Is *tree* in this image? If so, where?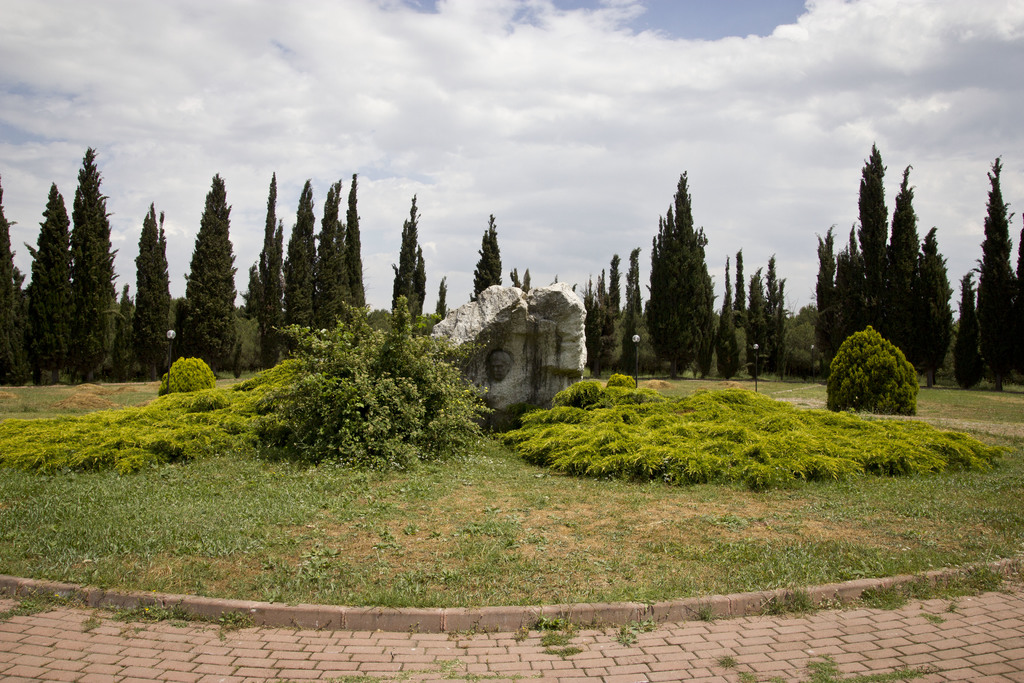
Yes, at [x1=973, y1=156, x2=1020, y2=390].
